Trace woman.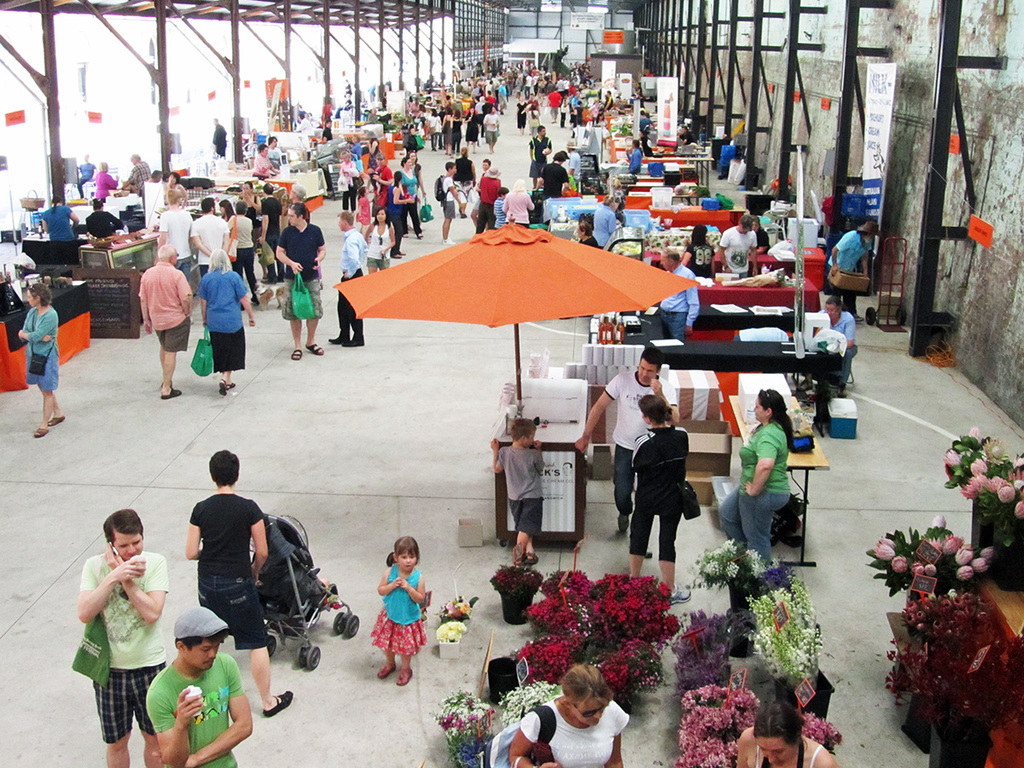
Traced to {"left": 441, "top": 107, "right": 454, "bottom": 154}.
